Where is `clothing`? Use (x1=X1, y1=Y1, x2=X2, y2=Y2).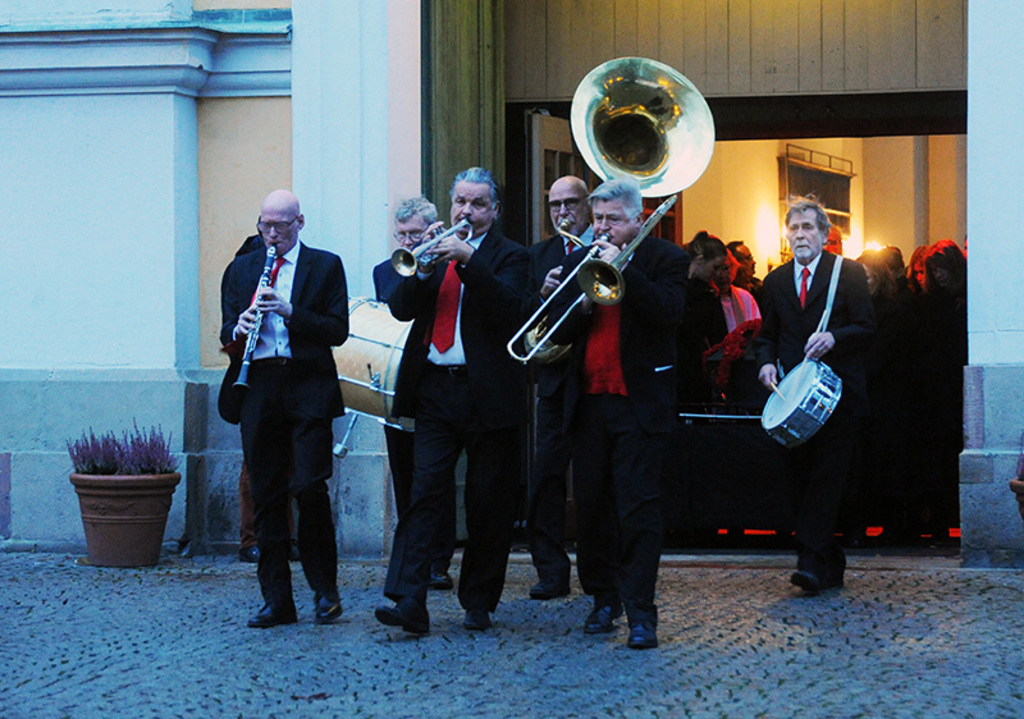
(x1=372, y1=255, x2=458, y2=569).
